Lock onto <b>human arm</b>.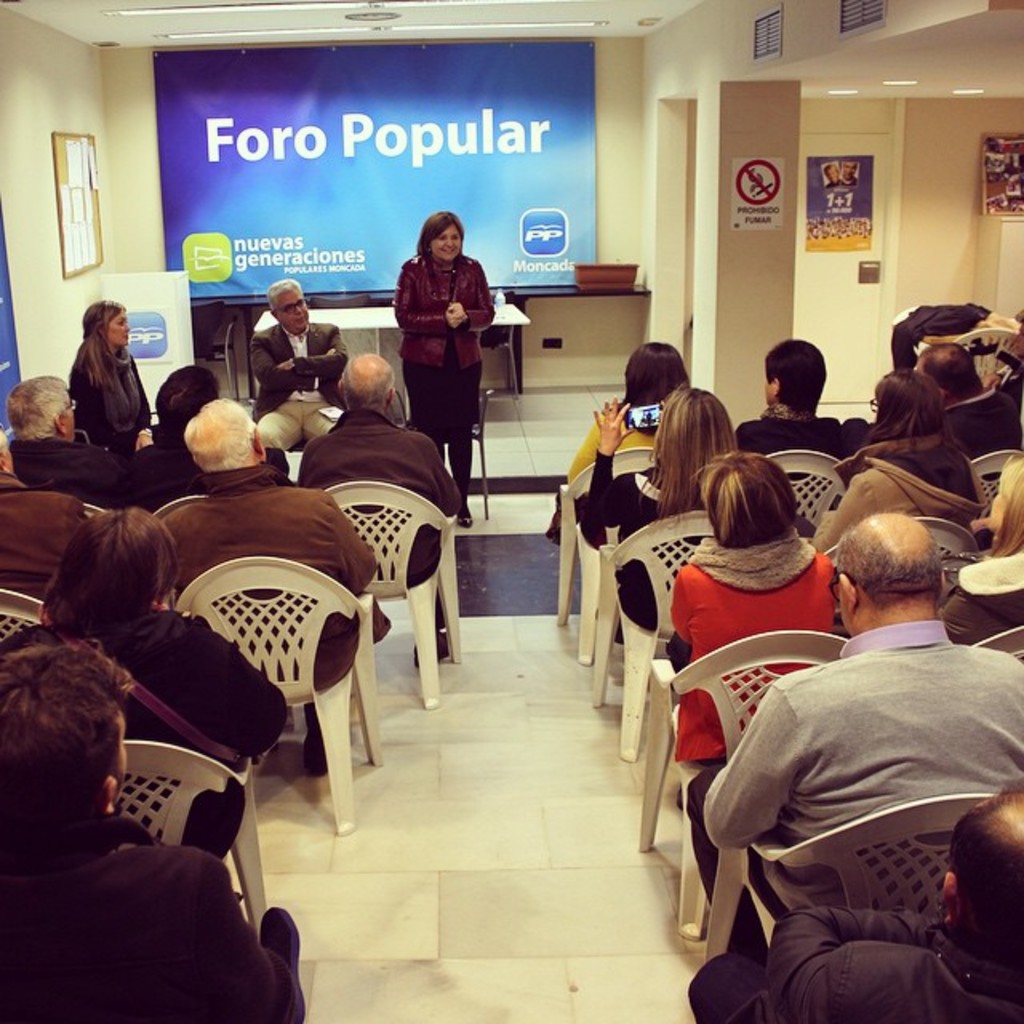
Locked: pyautogui.locateOnScreen(85, 443, 154, 499).
